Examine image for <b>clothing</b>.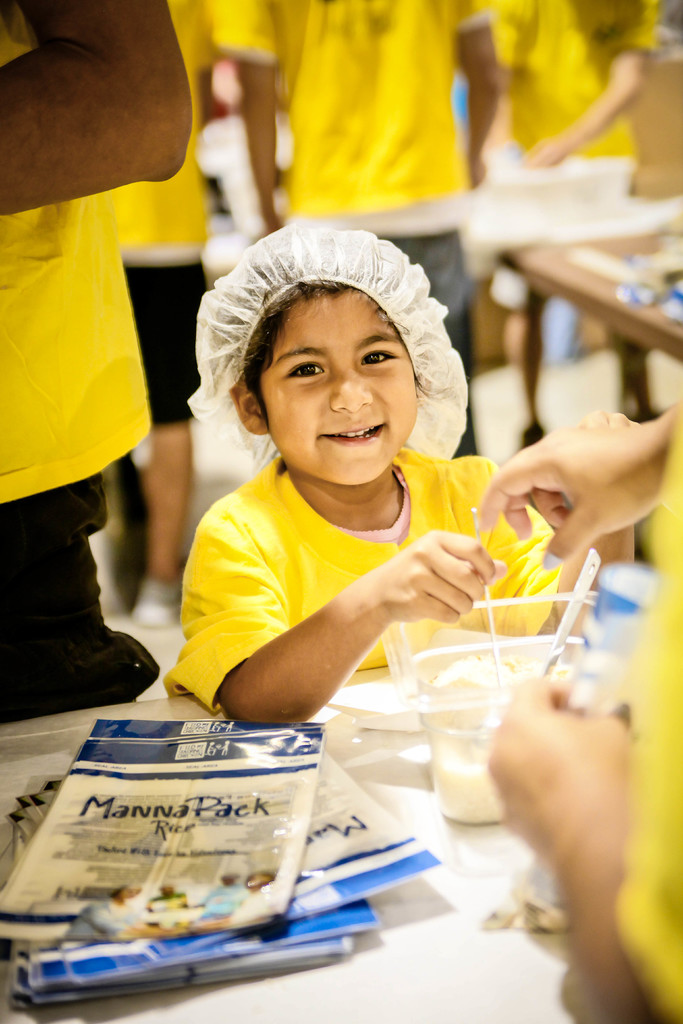
Examination result: region(160, 442, 572, 711).
